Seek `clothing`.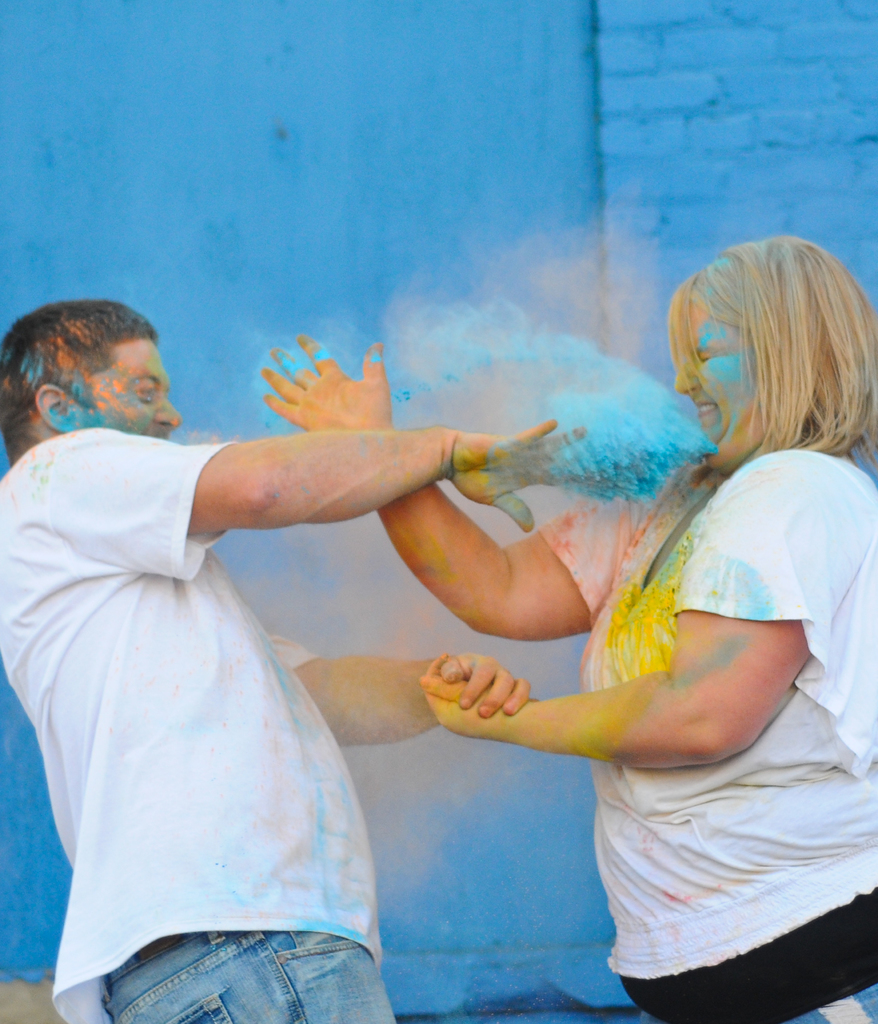
bbox=[537, 451, 877, 1023].
